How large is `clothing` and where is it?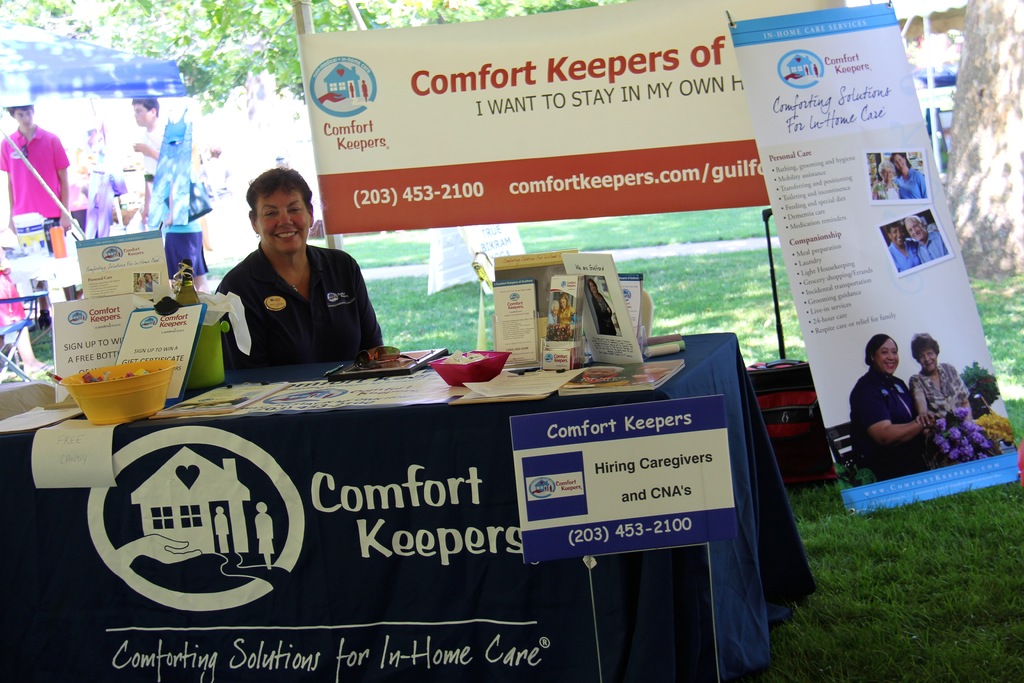
Bounding box: 851 364 950 482.
